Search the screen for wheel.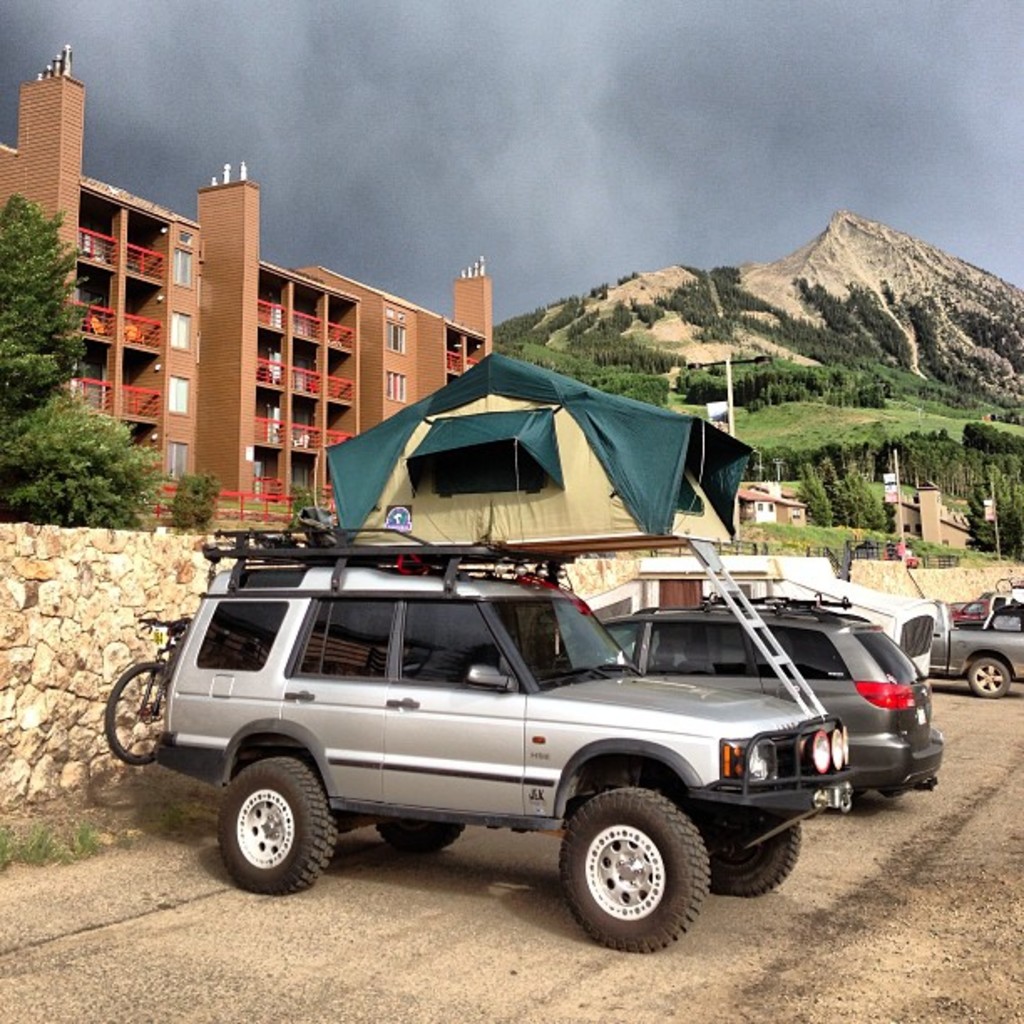
Found at <box>216,758,336,893</box>.
